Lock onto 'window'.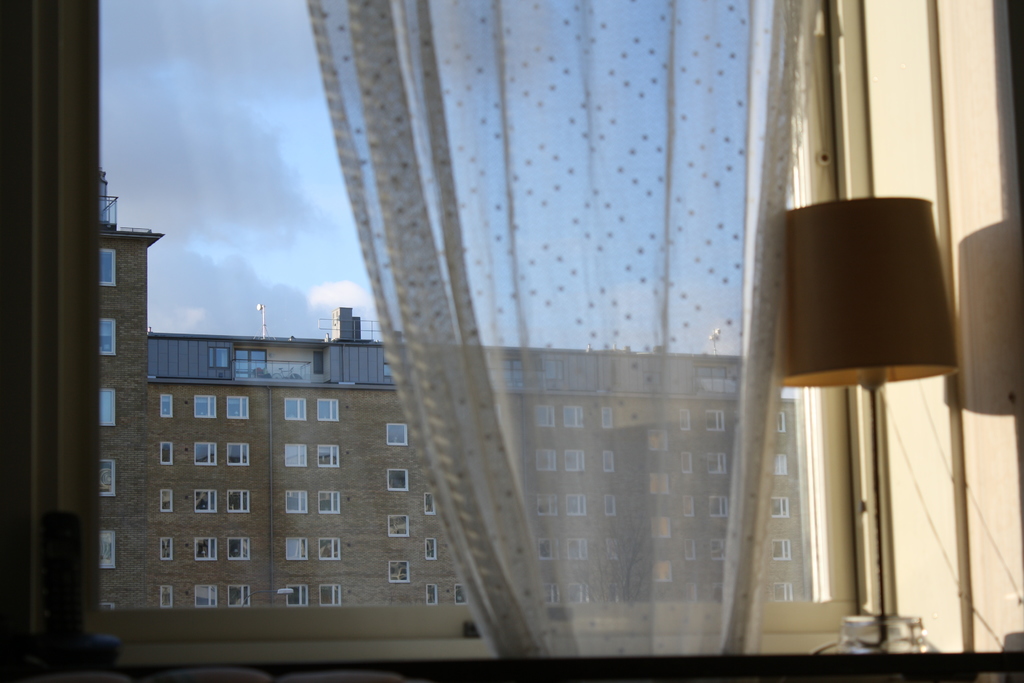
Locked: 283, 584, 309, 605.
